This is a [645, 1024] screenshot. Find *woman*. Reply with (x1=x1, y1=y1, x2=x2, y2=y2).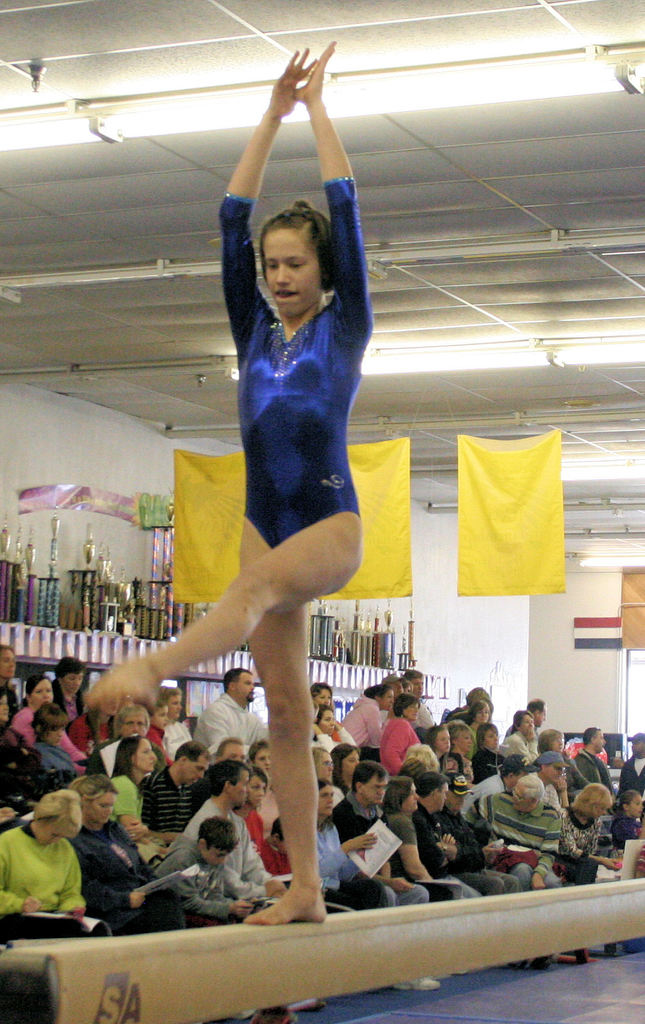
(x1=432, y1=724, x2=451, y2=760).
